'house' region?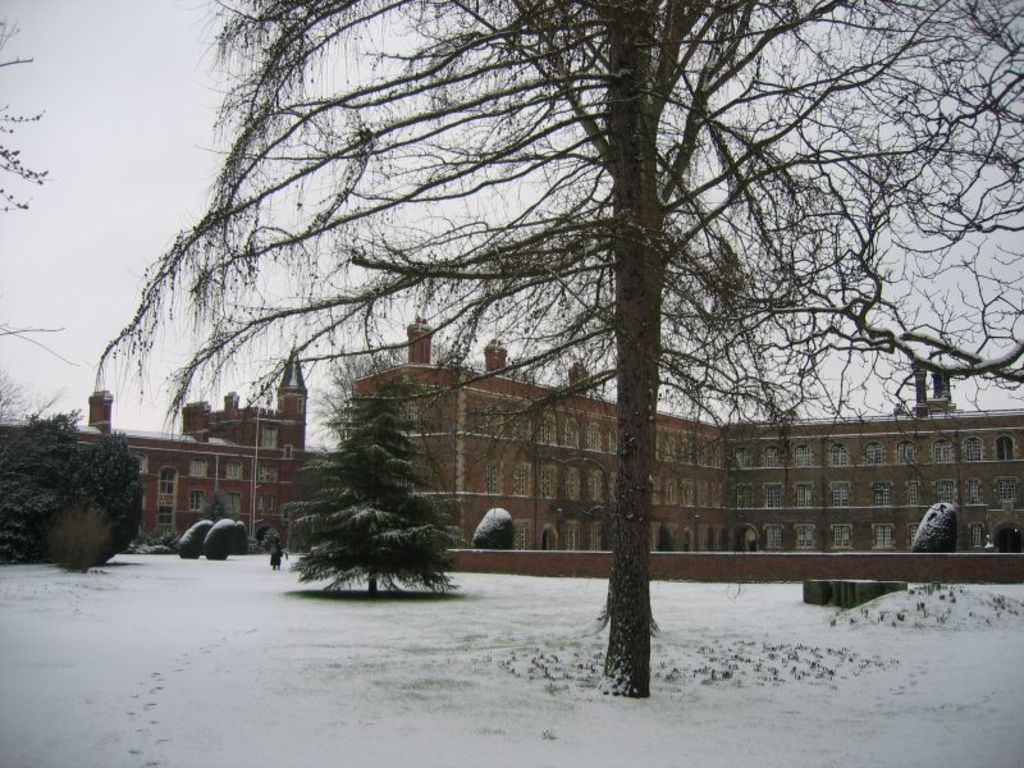
bbox=(727, 356, 1023, 556)
